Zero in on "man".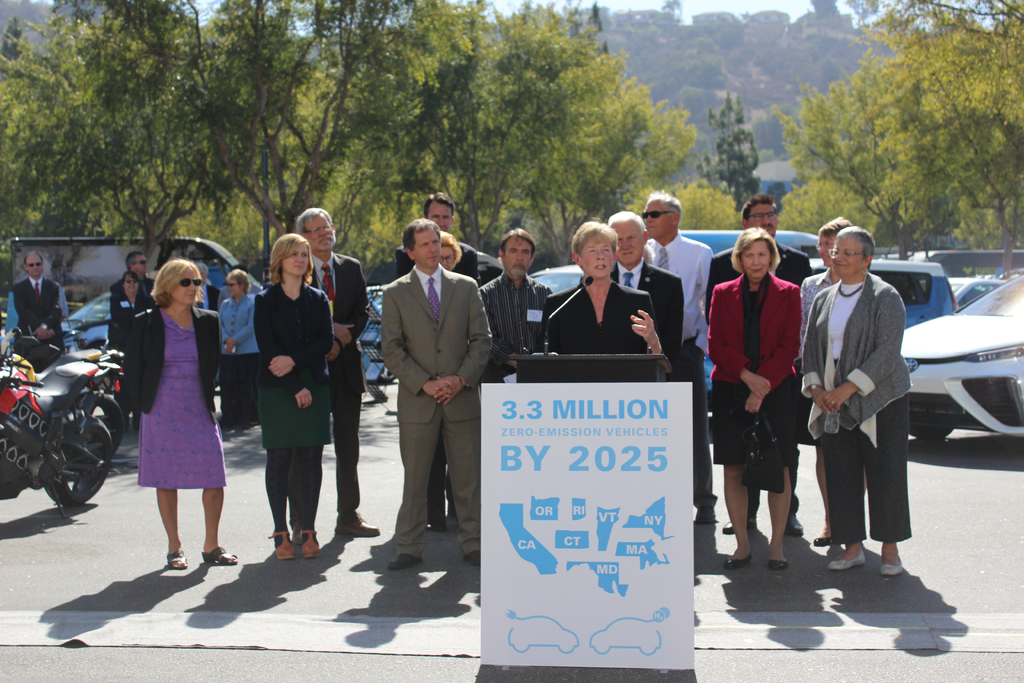
Zeroed in: l=813, t=219, r=929, b=582.
